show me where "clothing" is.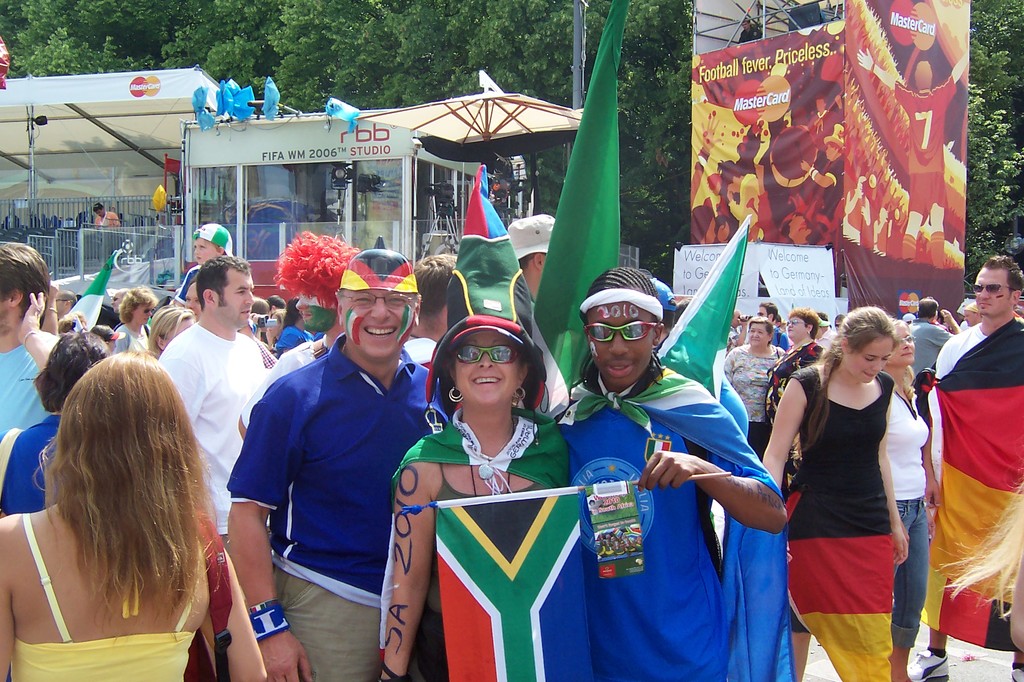
"clothing" is at box(0, 321, 50, 432).
